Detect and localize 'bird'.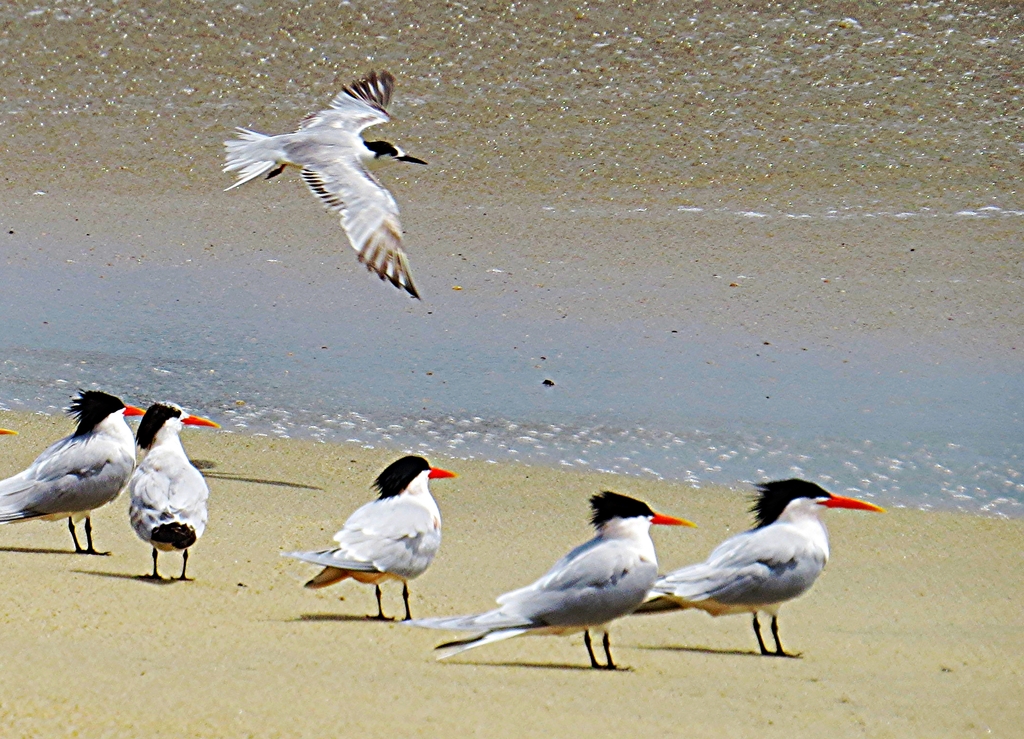
Localized at l=424, t=480, r=696, b=676.
